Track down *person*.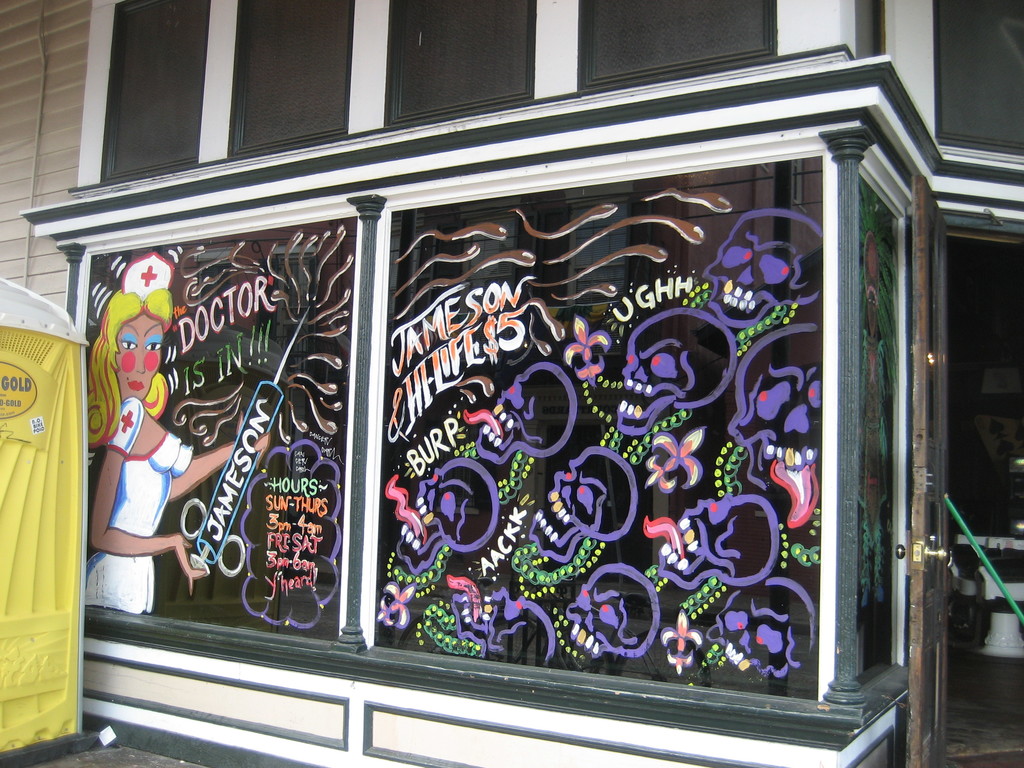
Tracked to select_region(90, 253, 270, 615).
